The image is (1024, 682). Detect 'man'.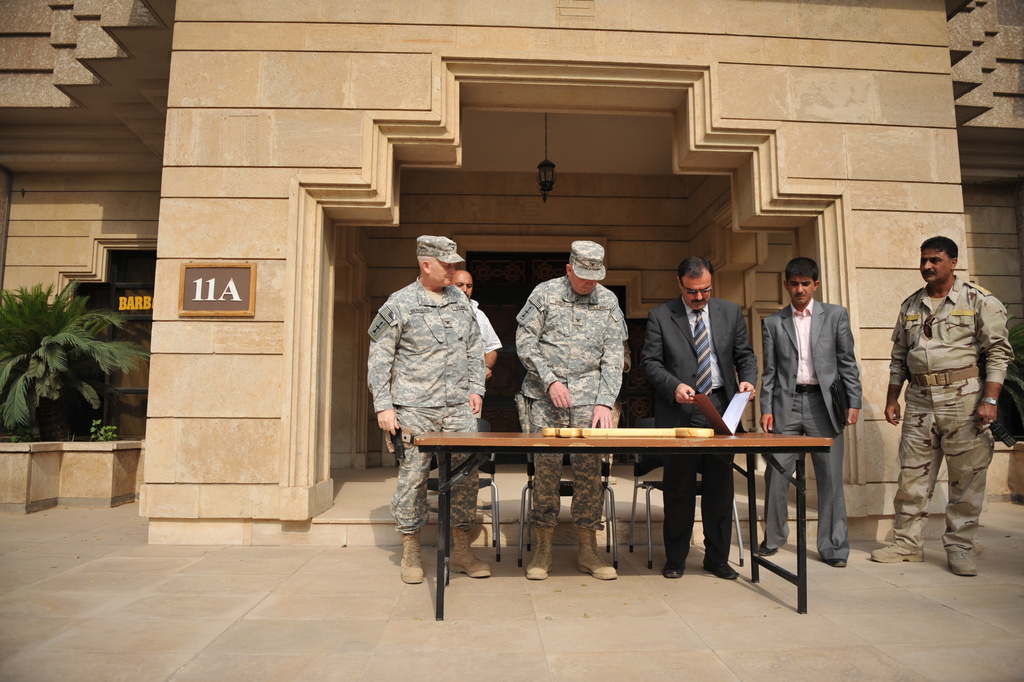
Detection: 510,234,630,582.
